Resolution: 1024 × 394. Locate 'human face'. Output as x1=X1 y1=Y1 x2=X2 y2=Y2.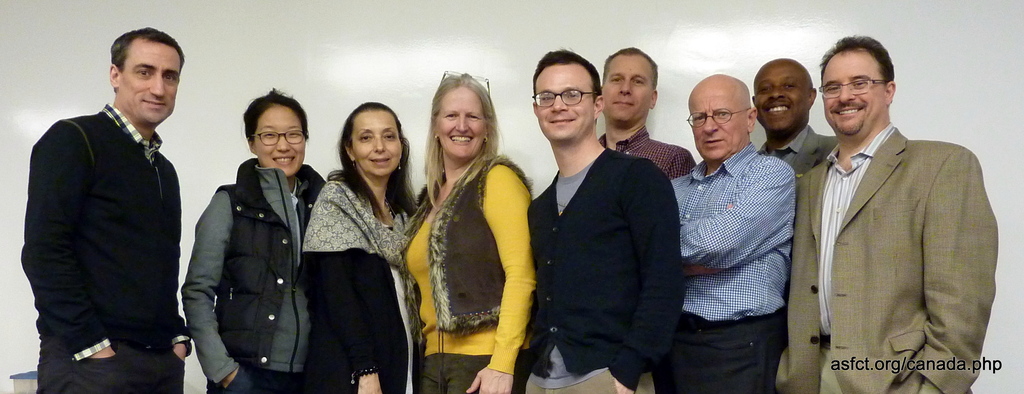
x1=347 y1=101 x2=399 y2=180.
